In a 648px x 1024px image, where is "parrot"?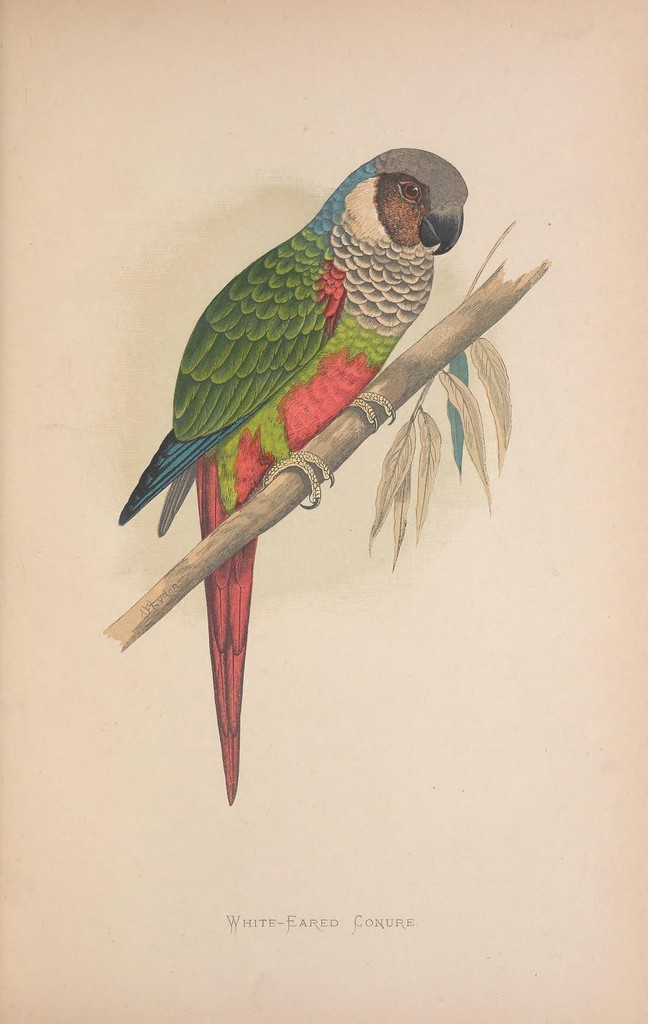
(109,143,467,801).
